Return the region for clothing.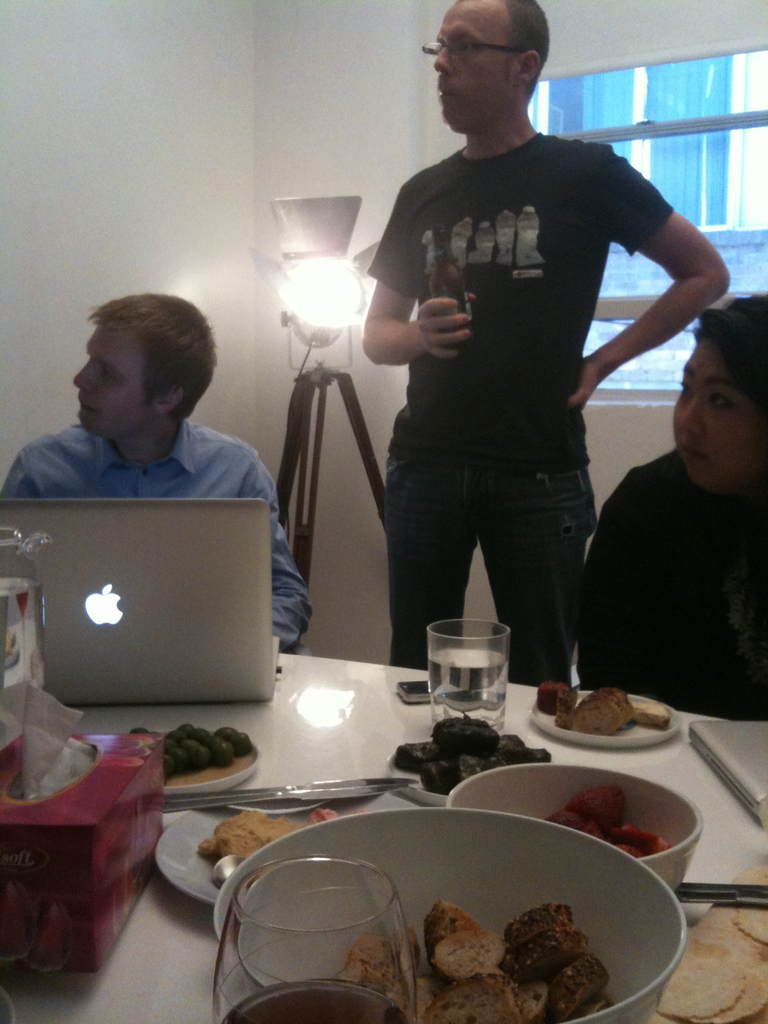
(369,132,676,662).
